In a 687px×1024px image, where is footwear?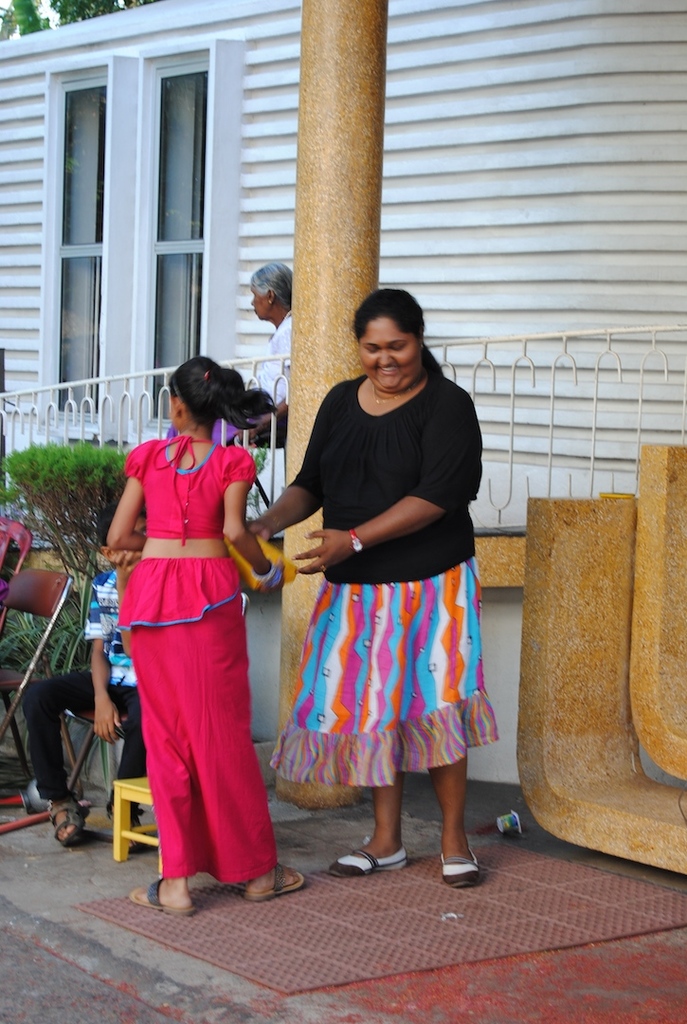
329,845,406,876.
